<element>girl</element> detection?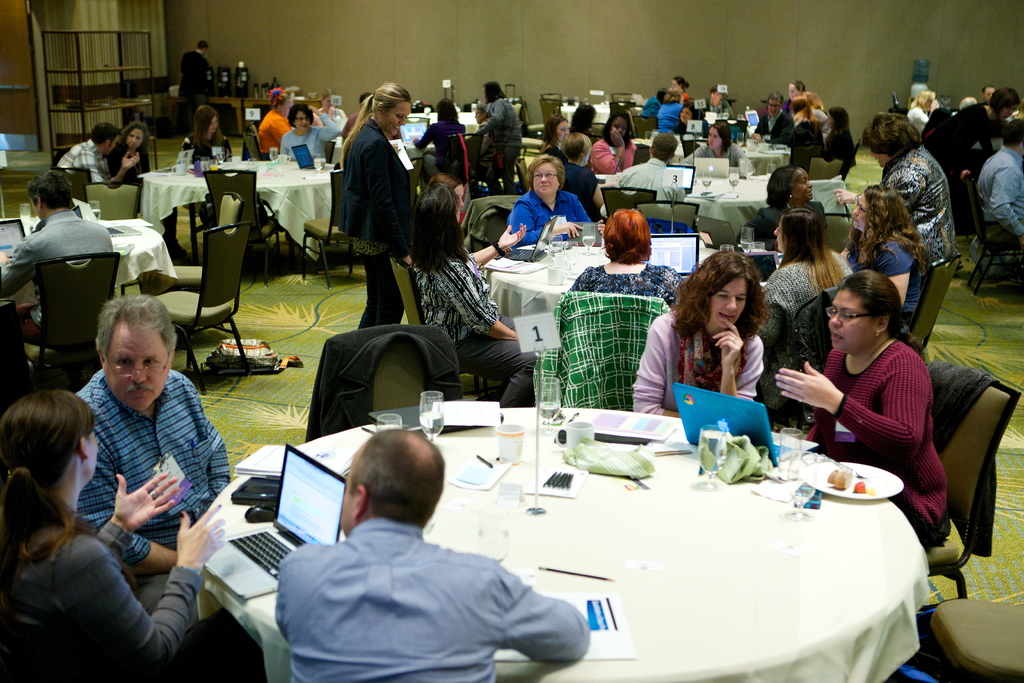
676:119:758:177
